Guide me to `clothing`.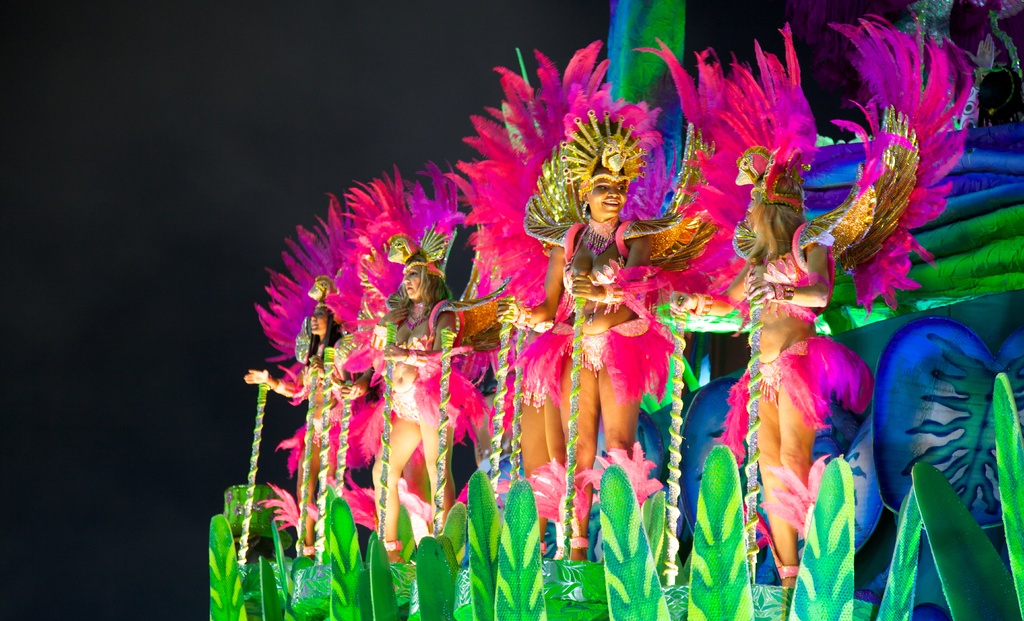
Guidance: l=301, t=344, r=343, b=390.
